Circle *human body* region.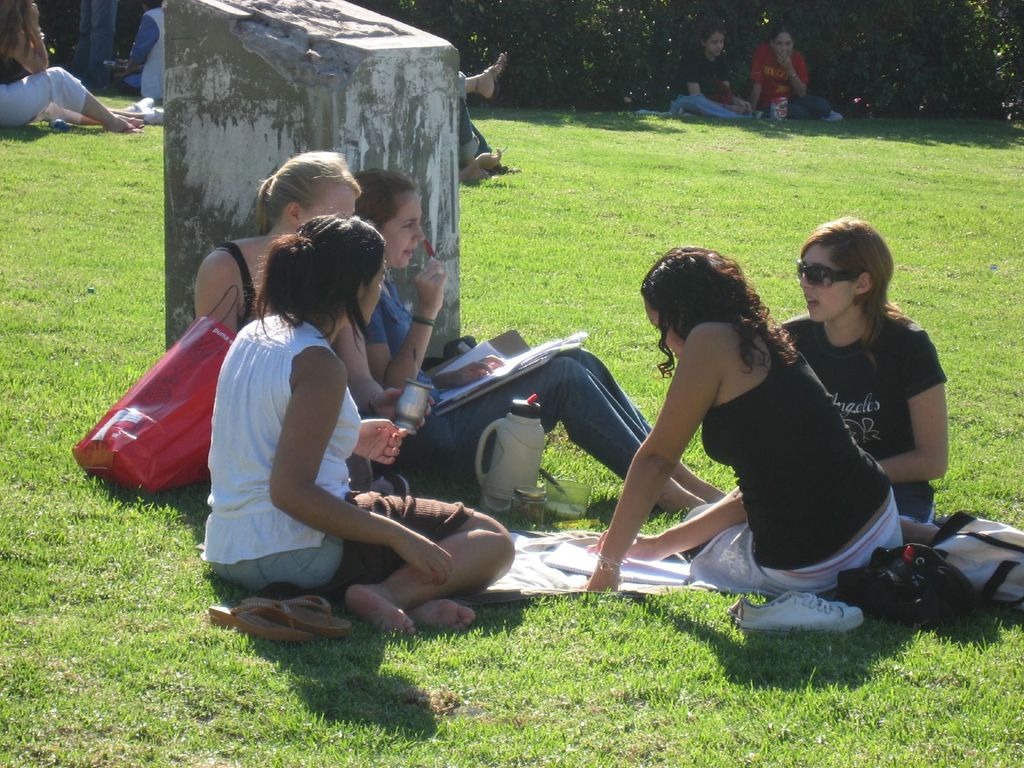
Region: <bbox>198, 309, 515, 634</bbox>.
